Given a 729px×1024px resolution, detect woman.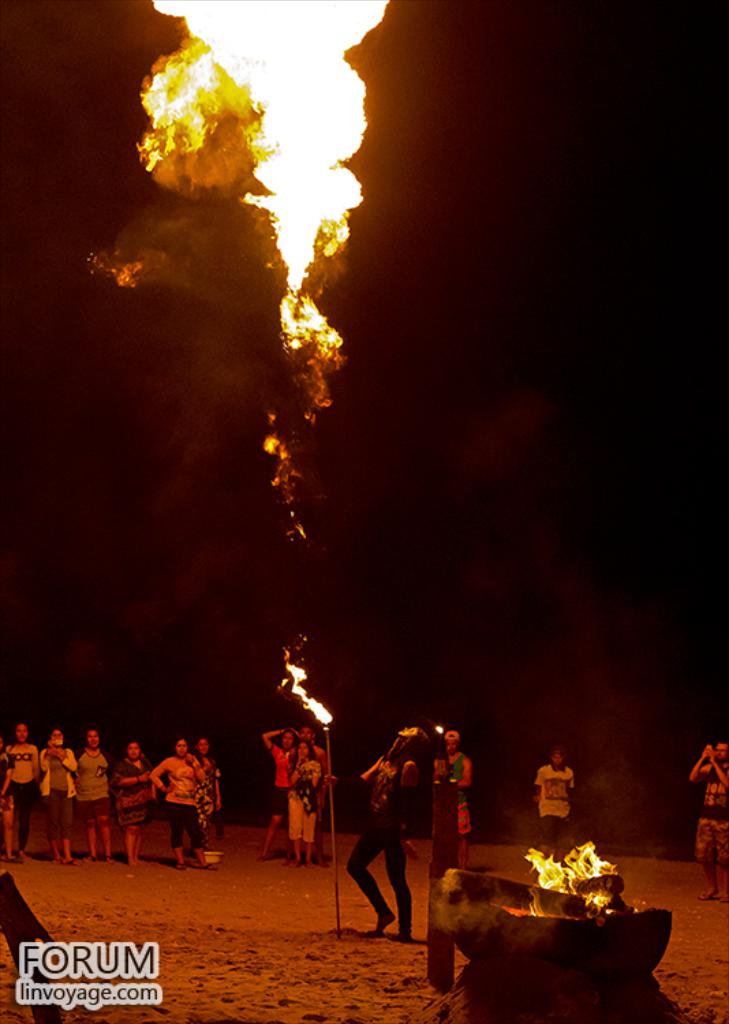
detection(112, 740, 165, 866).
